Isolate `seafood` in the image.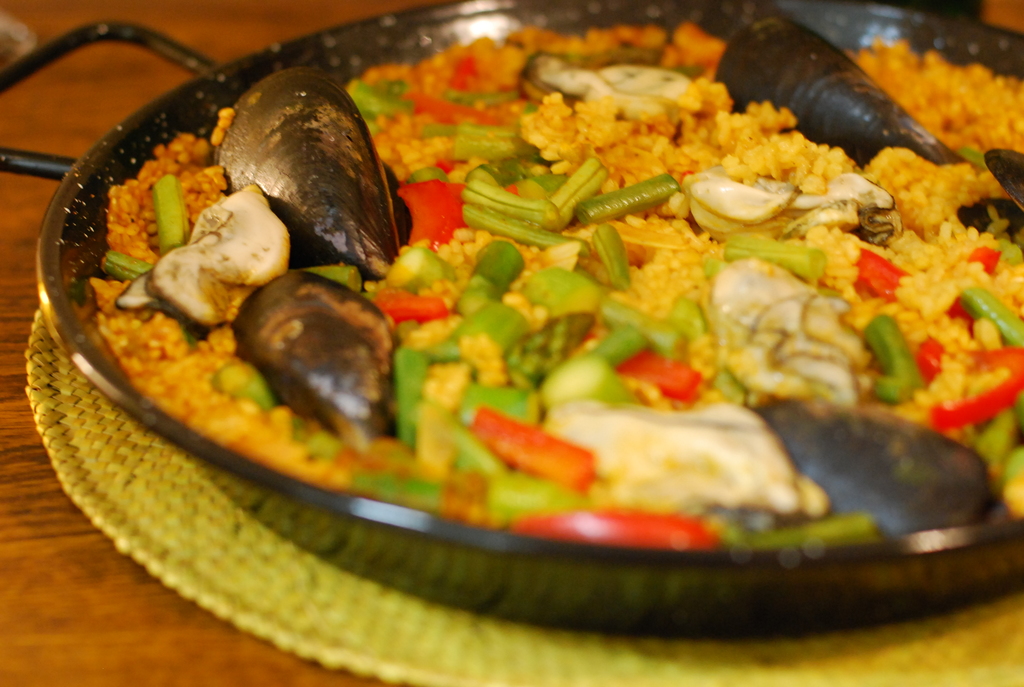
Isolated region: {"left": 230, "top": 271, "right": 399, "bottom": 452}.
